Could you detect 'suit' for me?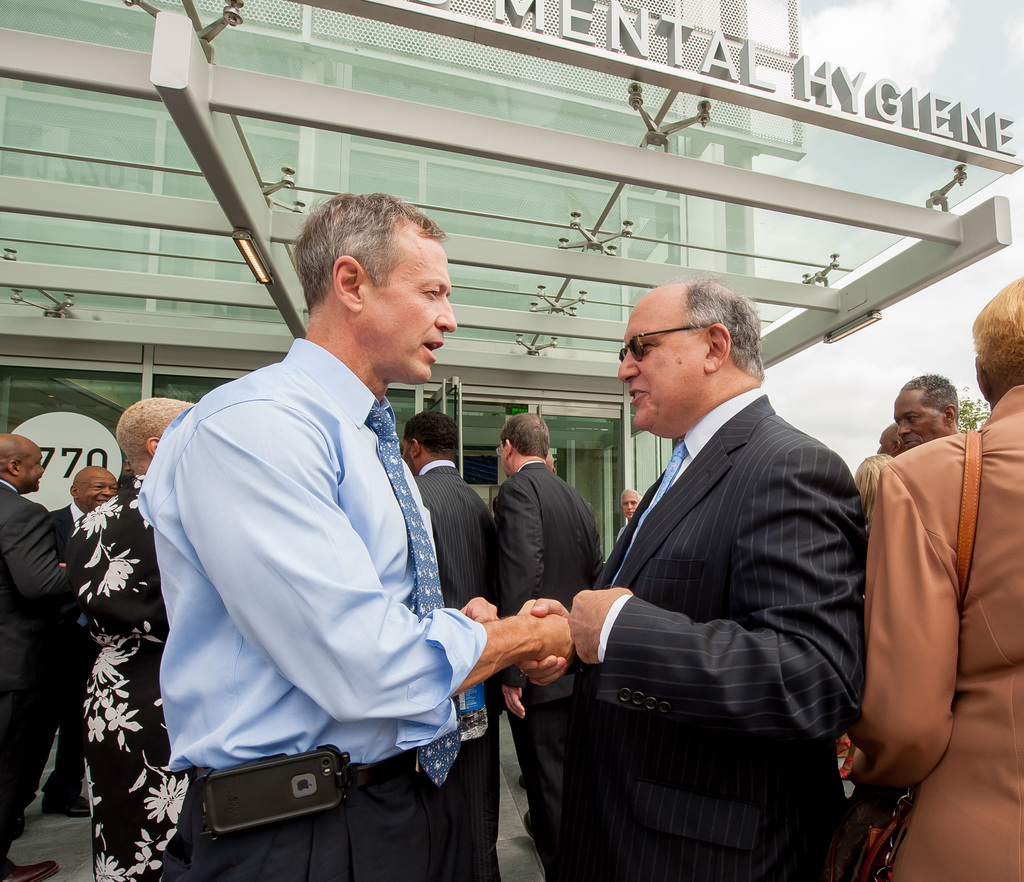
Detection result: [508,304,825,856].
